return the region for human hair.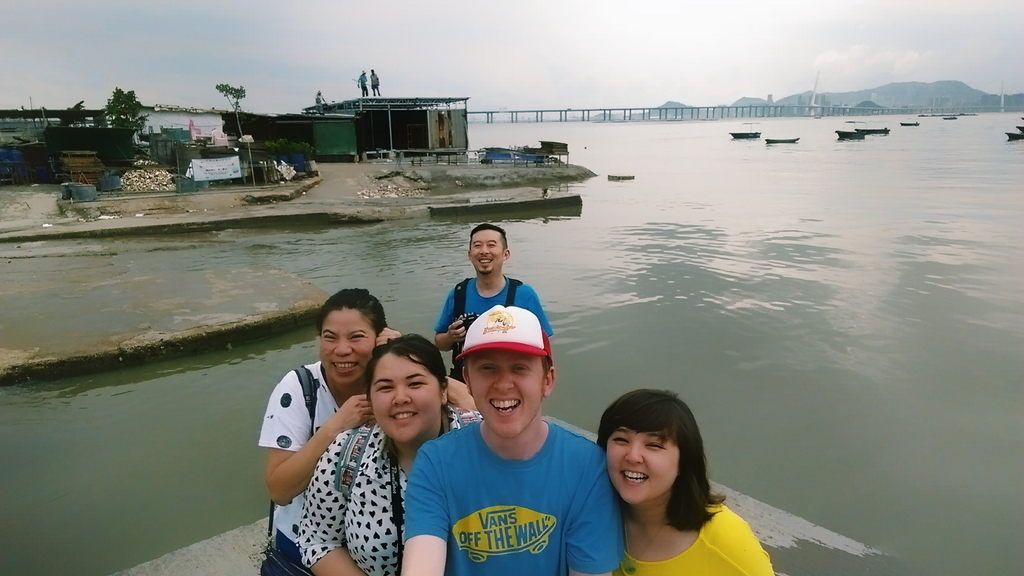
detection(462, 357, 552, 392).
